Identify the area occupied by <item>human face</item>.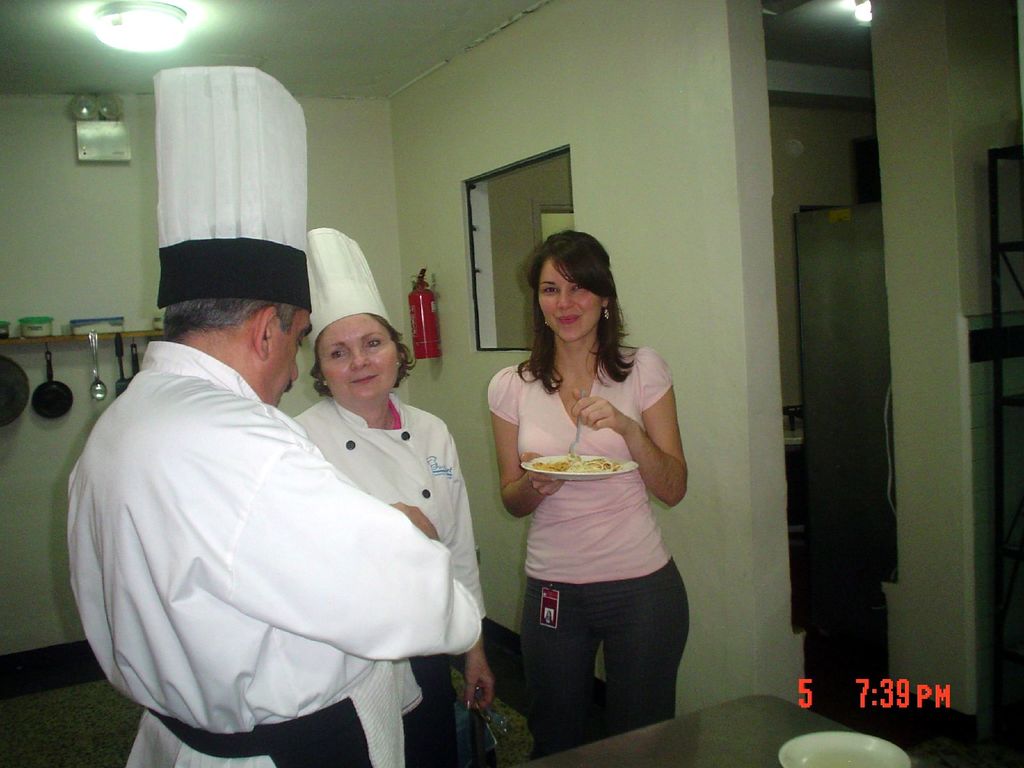
Area: 319 312 402 403.
